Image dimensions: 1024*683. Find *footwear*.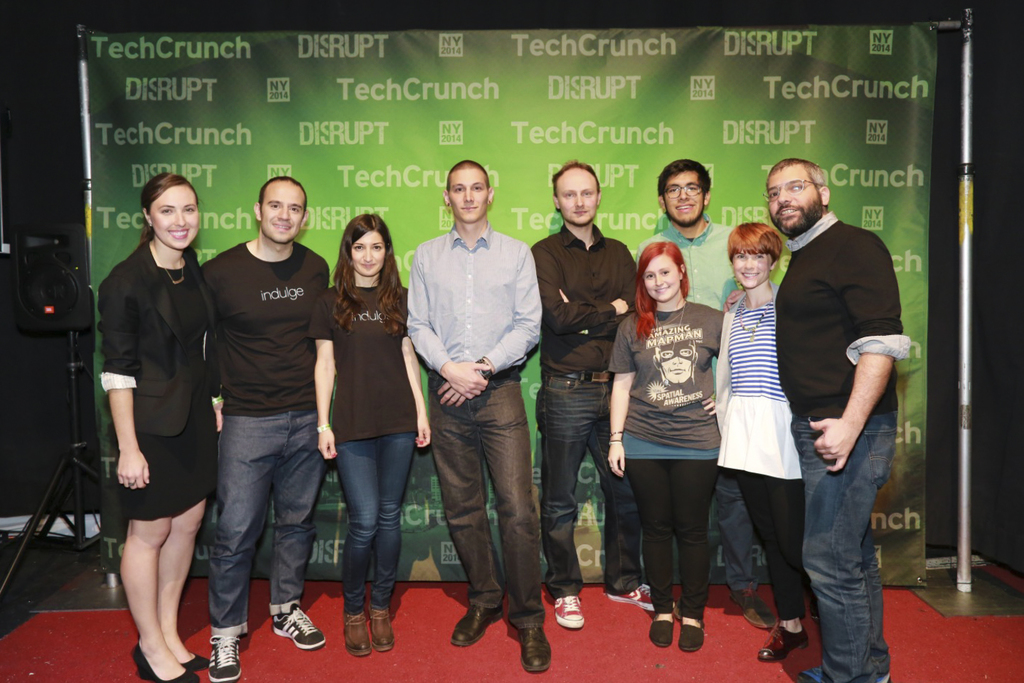
detection(677, 620, 706, 655).
